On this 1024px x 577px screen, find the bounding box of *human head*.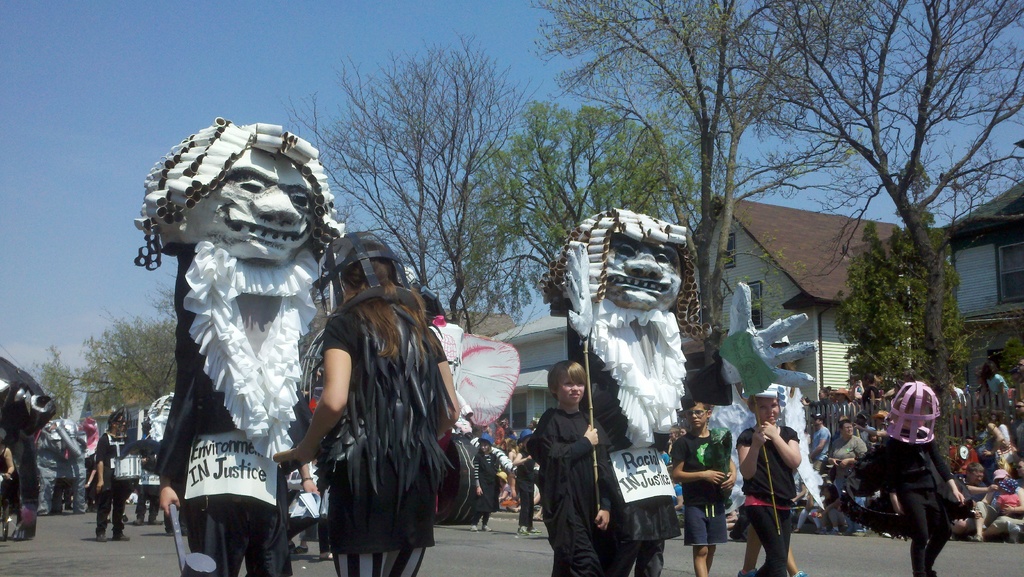
Bounding box: crop(840, 418, 854, 437).
